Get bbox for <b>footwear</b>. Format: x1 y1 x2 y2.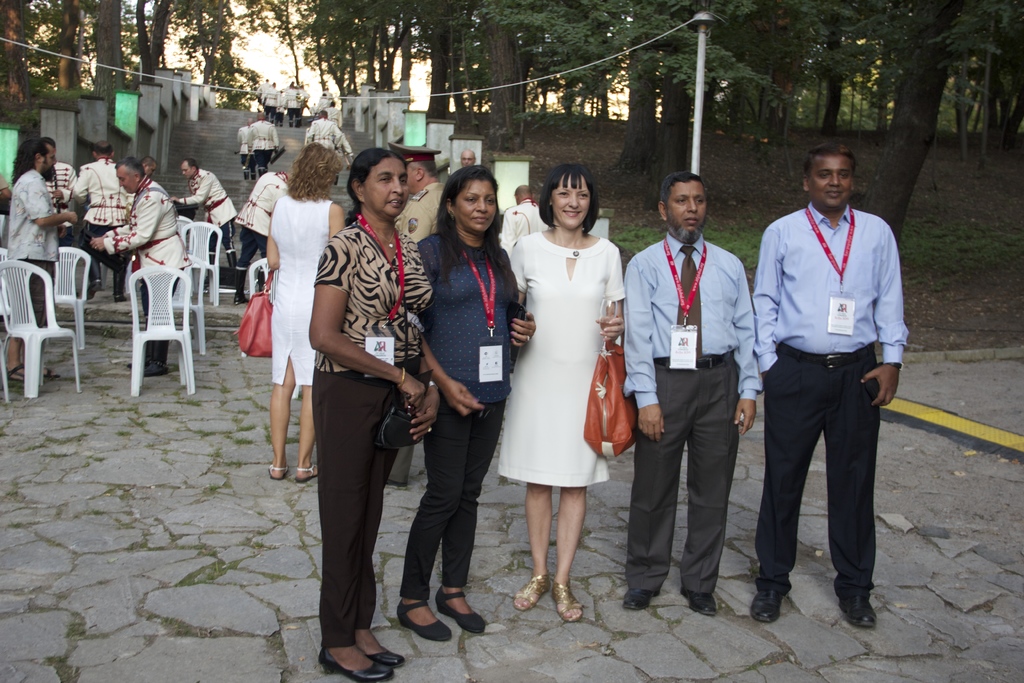
401 599 456 644.
